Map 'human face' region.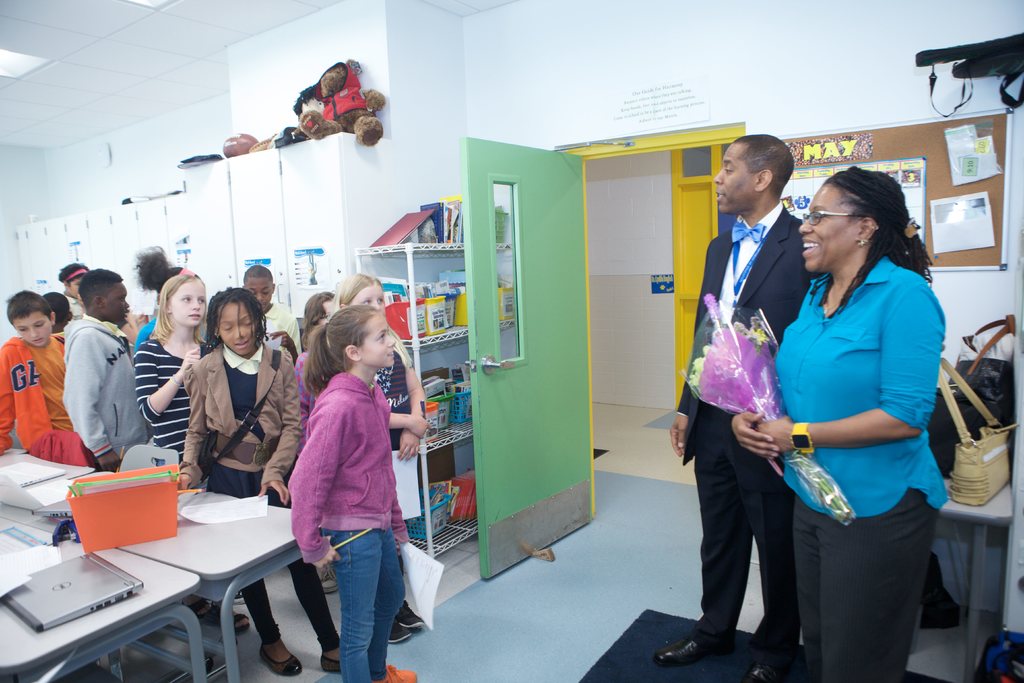
Mapped to box(709, 143, 752, 213).
